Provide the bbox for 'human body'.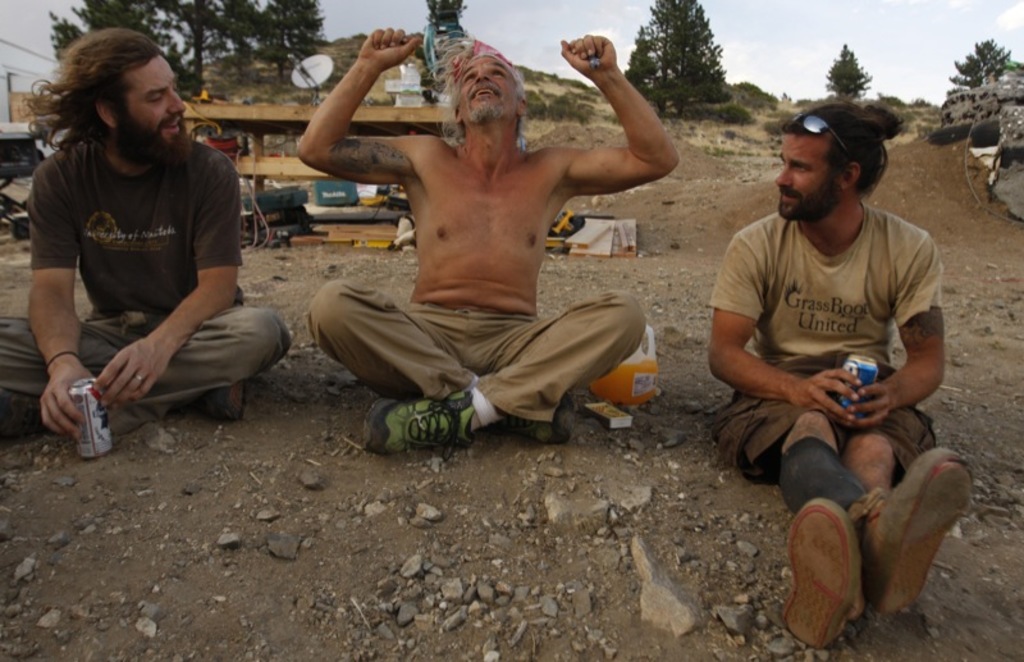
box(283, 61, 684, 460).
